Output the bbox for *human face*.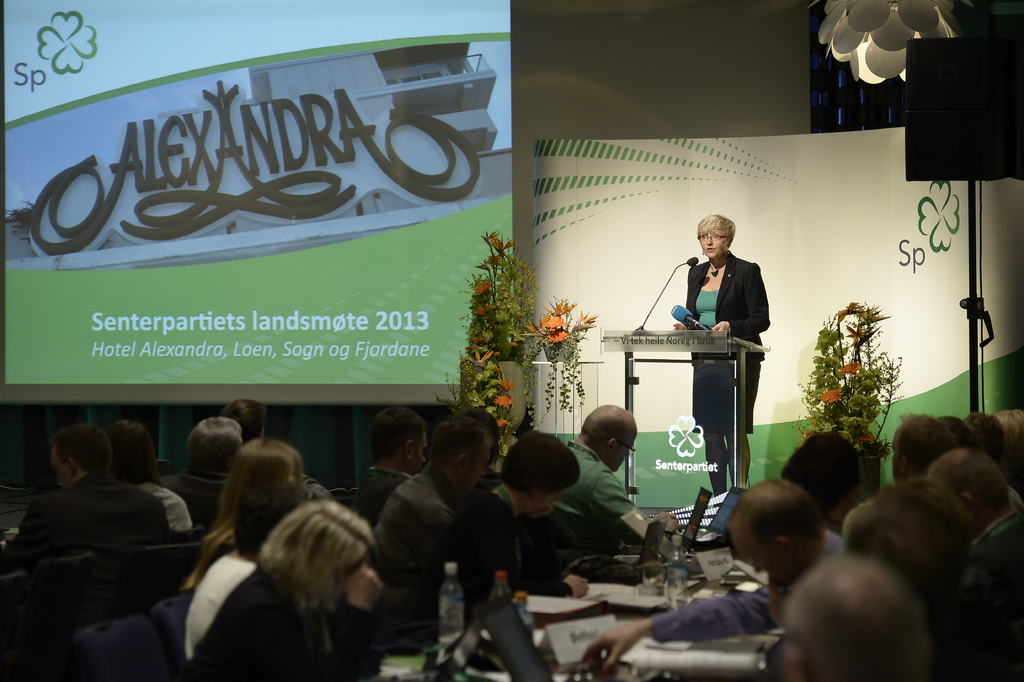
461,446,492,497.
